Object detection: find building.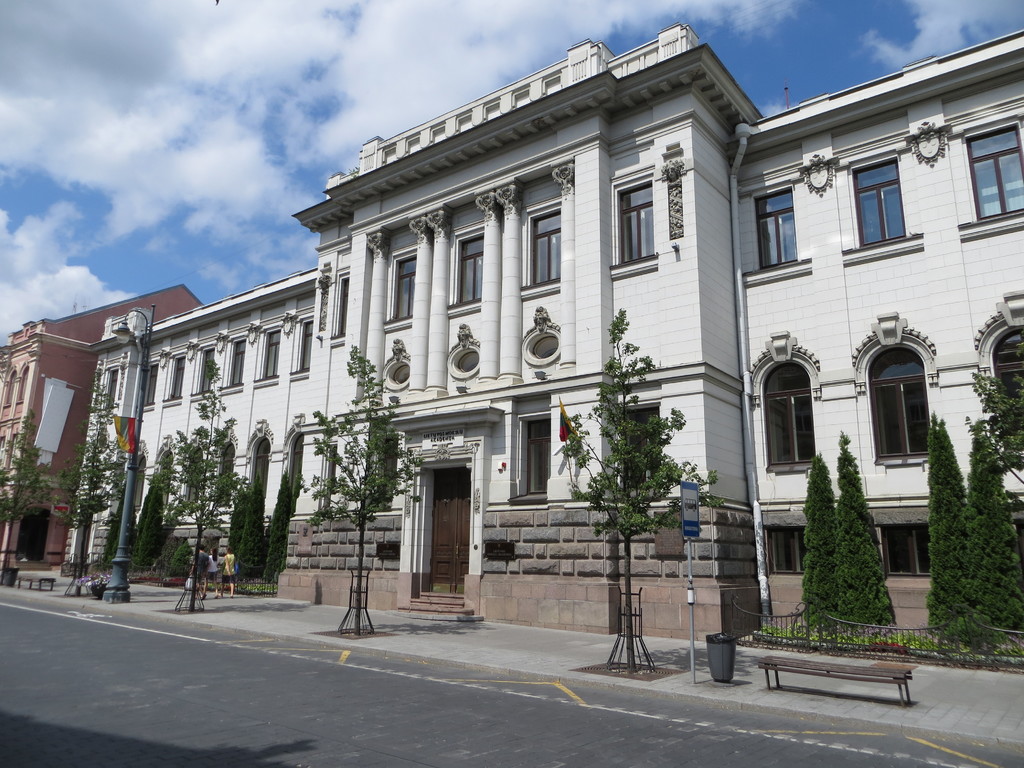
(x1=63, y1=24, x2=1023, y2=643).
